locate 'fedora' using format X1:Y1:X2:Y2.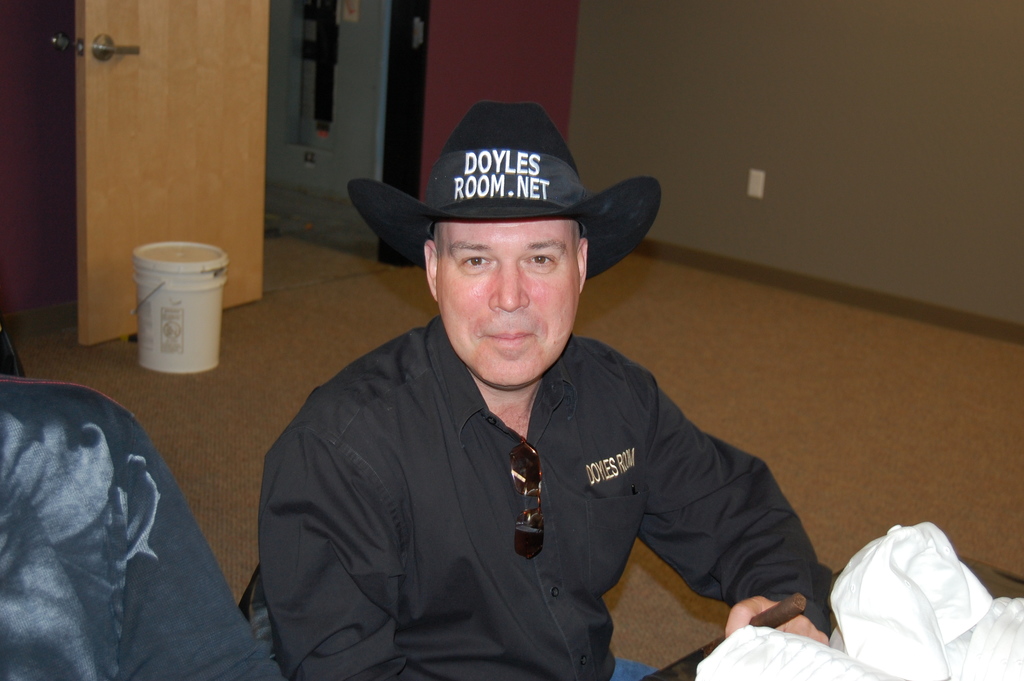
346:101:660:279.
